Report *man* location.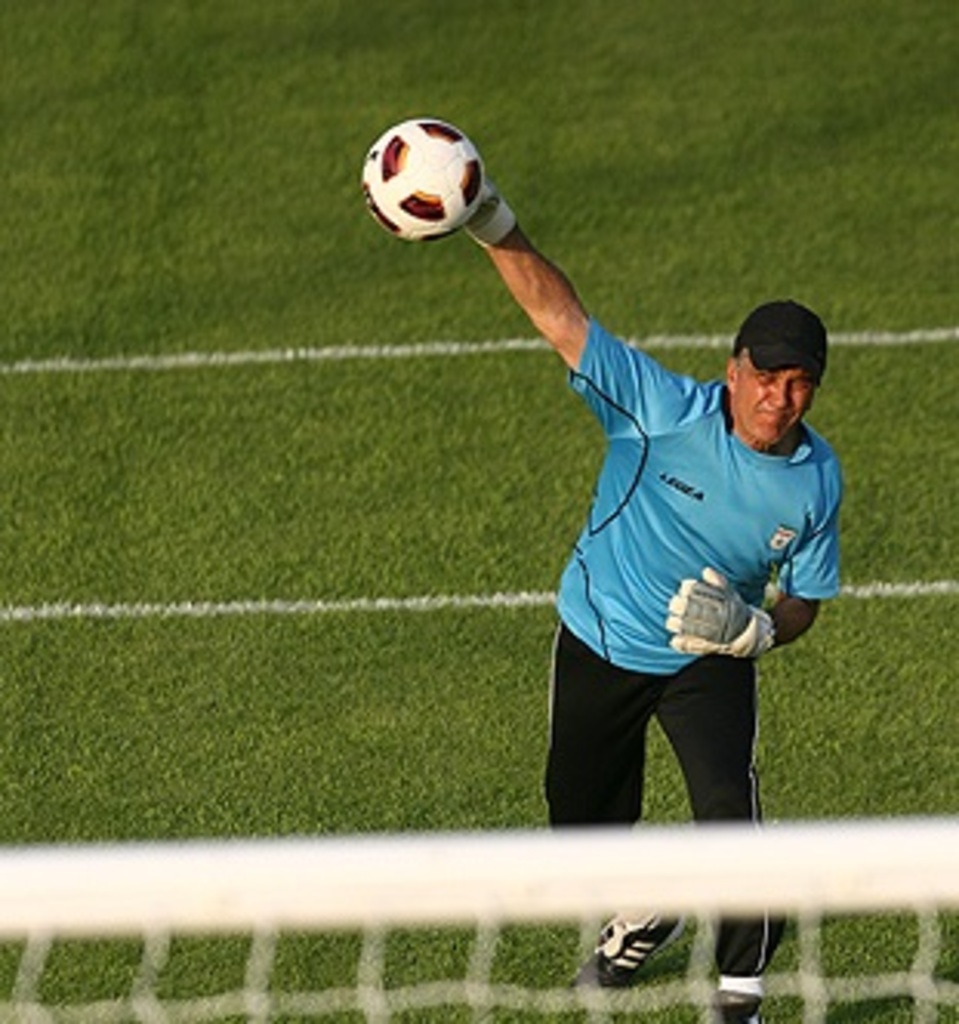
Report: l=475, t=213, r=860, b=867.
